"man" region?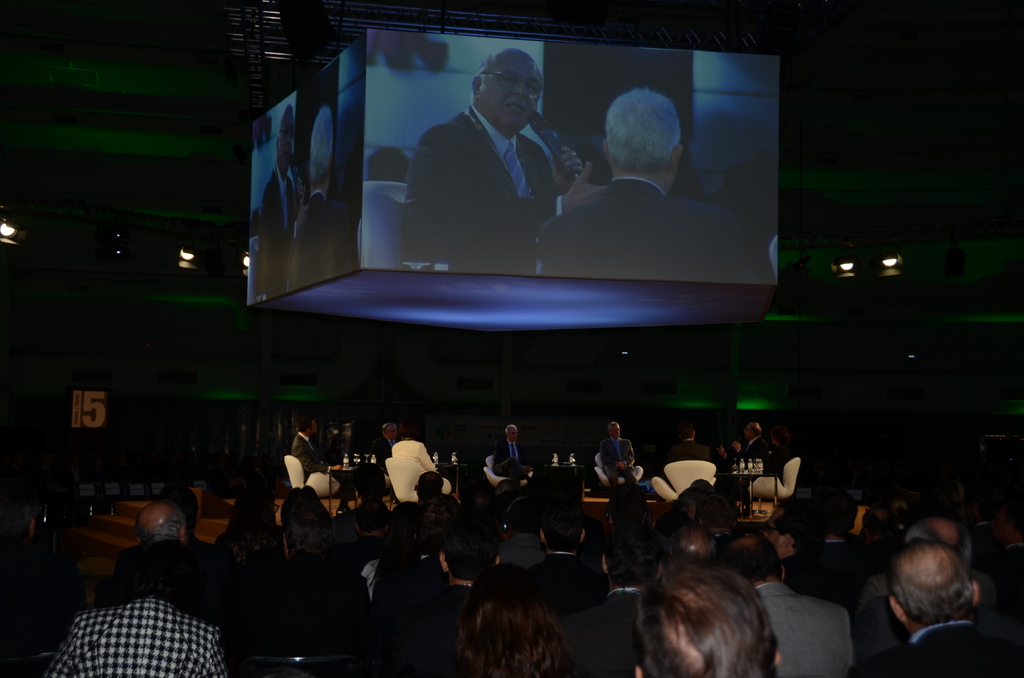
box=[492, 426, 541, 494]
